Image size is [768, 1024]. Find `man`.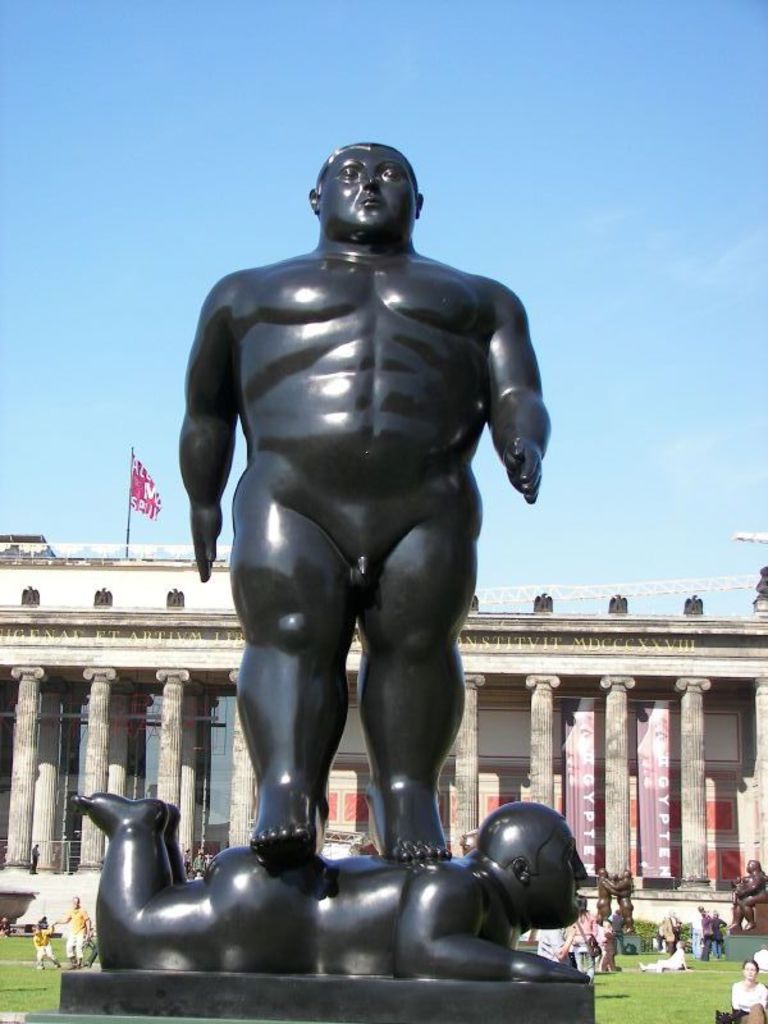
{"x1": 703, "y1": 905, "x2": 726, "y2": 970}.
